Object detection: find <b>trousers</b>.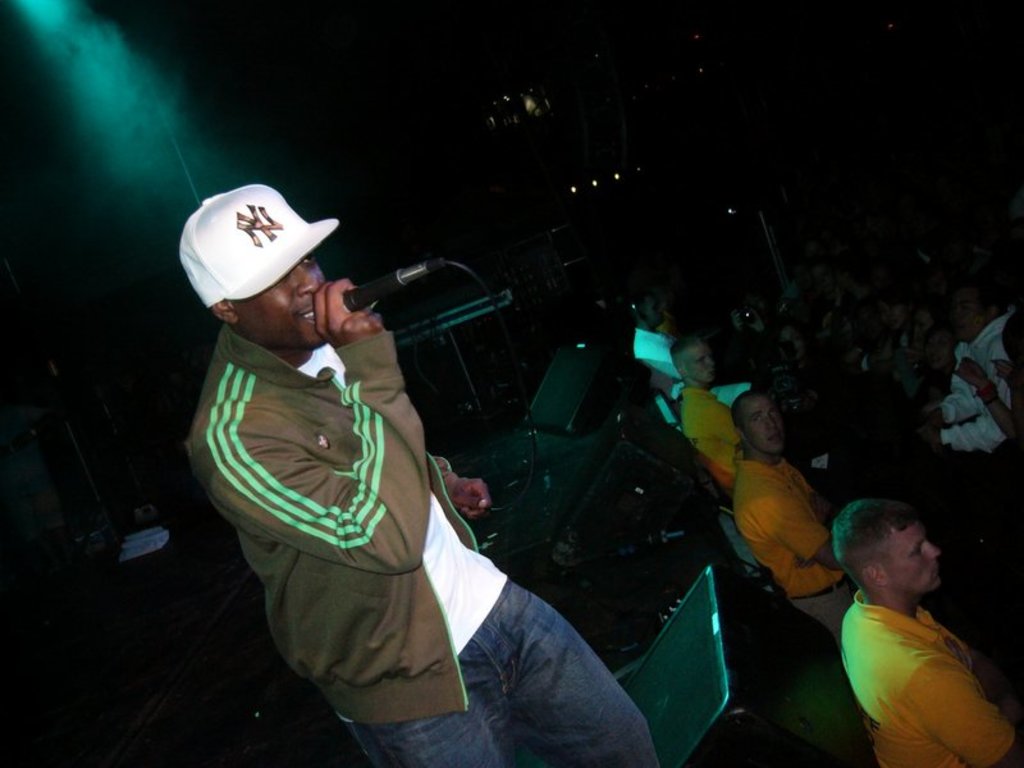
343,580,663,767.
